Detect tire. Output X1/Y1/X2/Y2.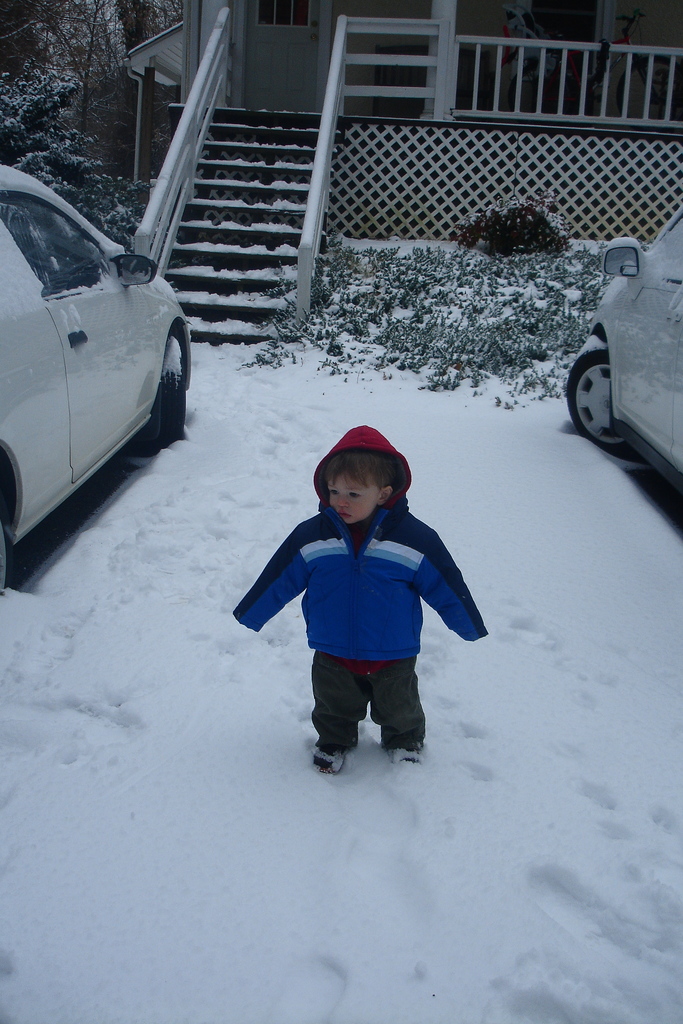
152/331/199/444.
